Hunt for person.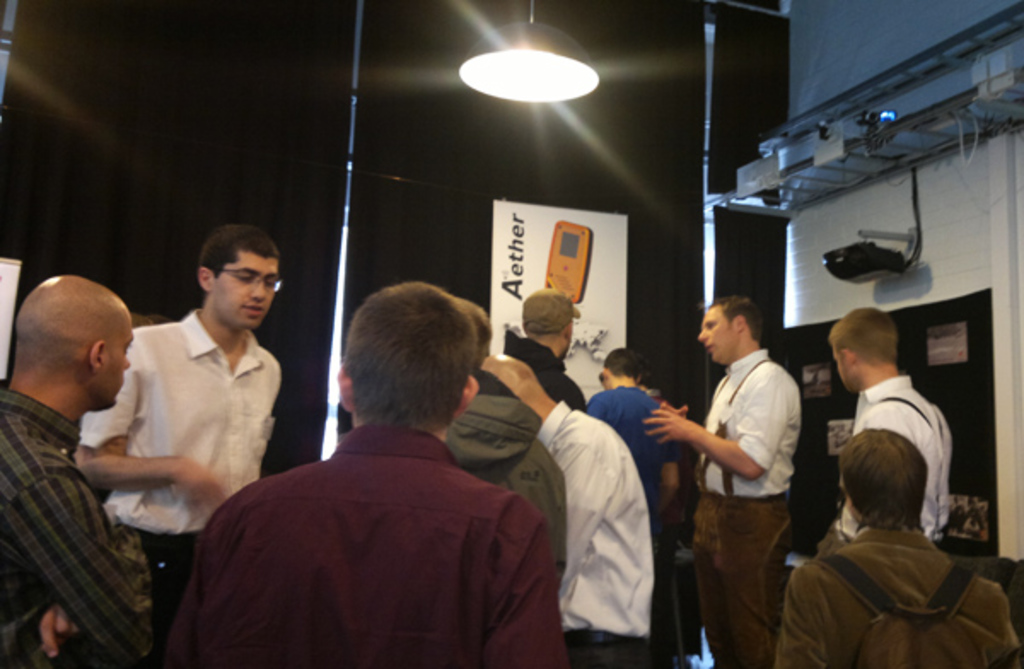
Hunted down at locate(77, 222, 282, 635).
